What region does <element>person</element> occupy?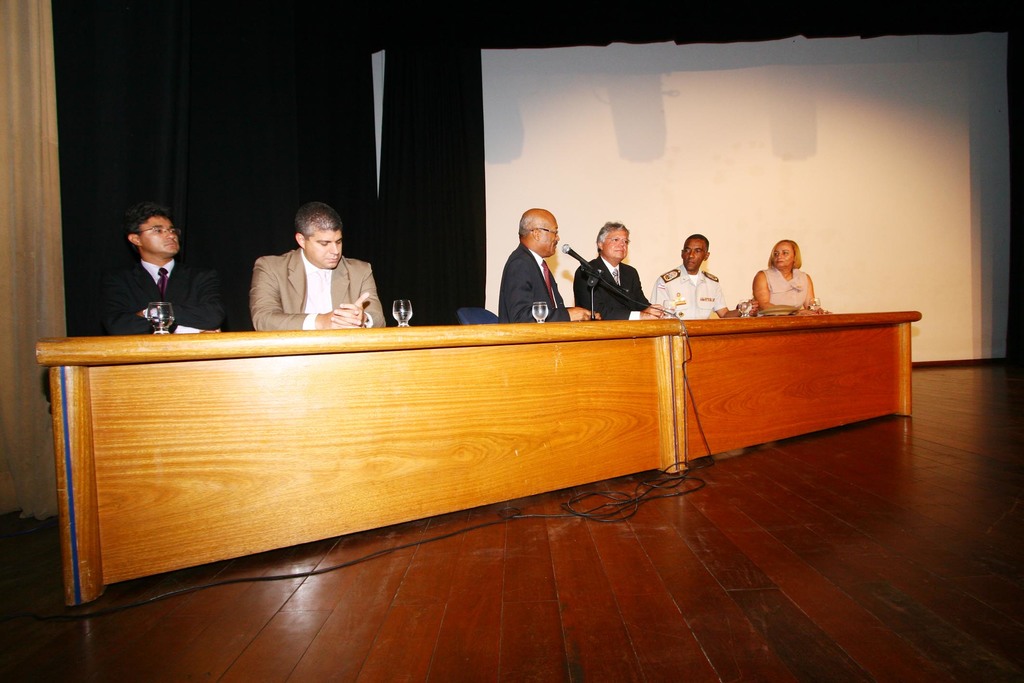
249,200,387,331.
